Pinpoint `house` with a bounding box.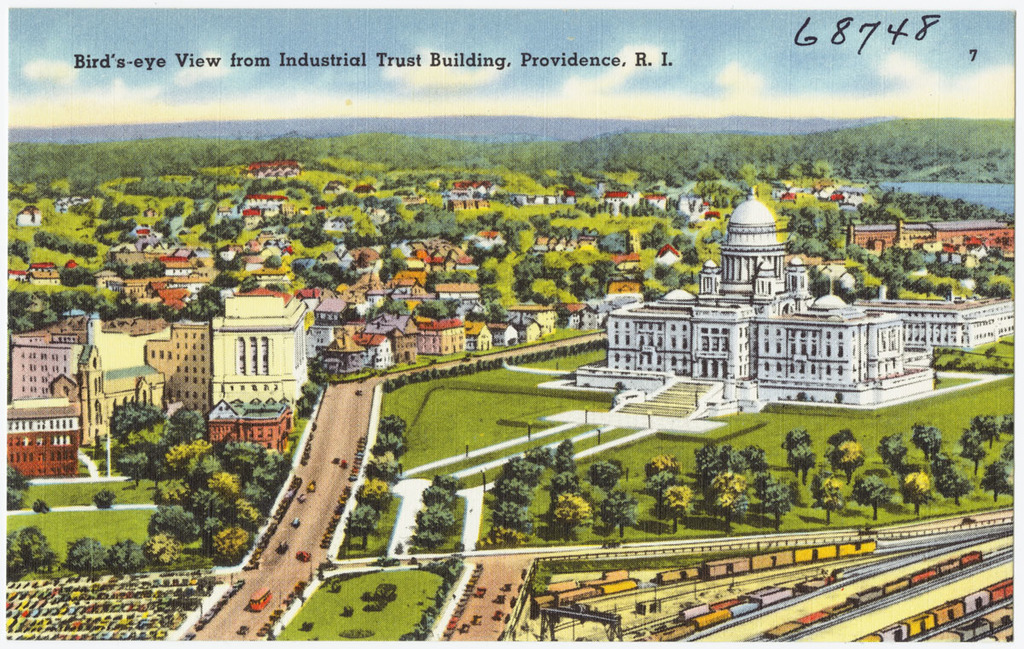
(left=94, top=309, right=185, bottom=388).
